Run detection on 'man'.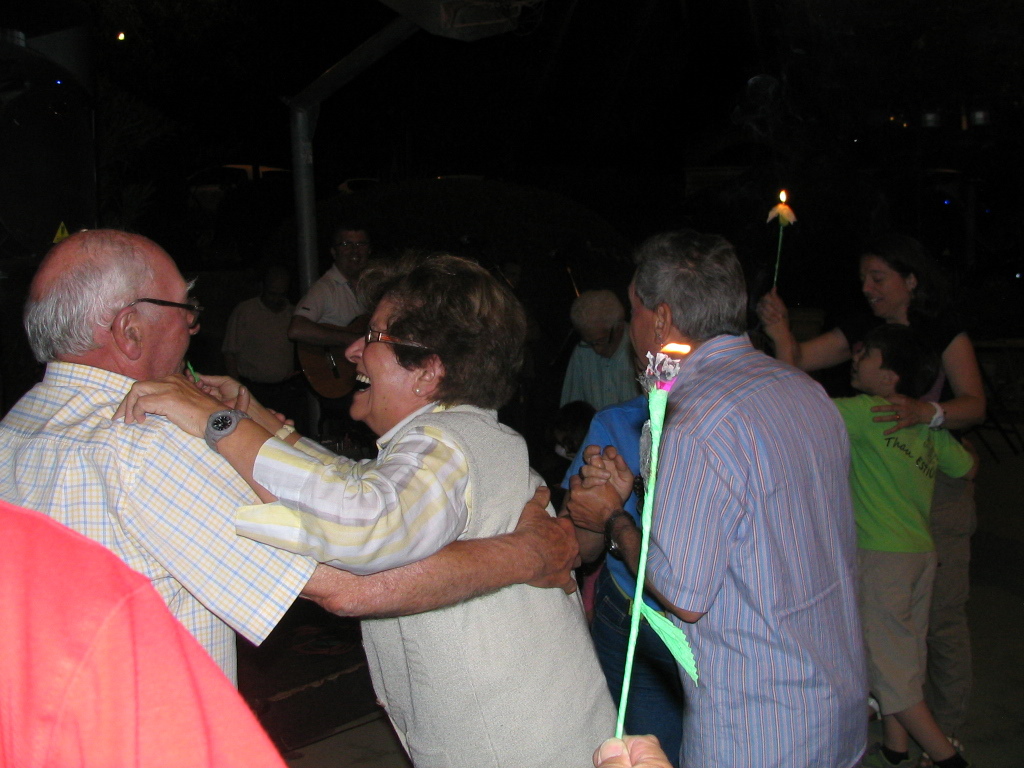
Result: bbox=(0, 226, 584, 700).
